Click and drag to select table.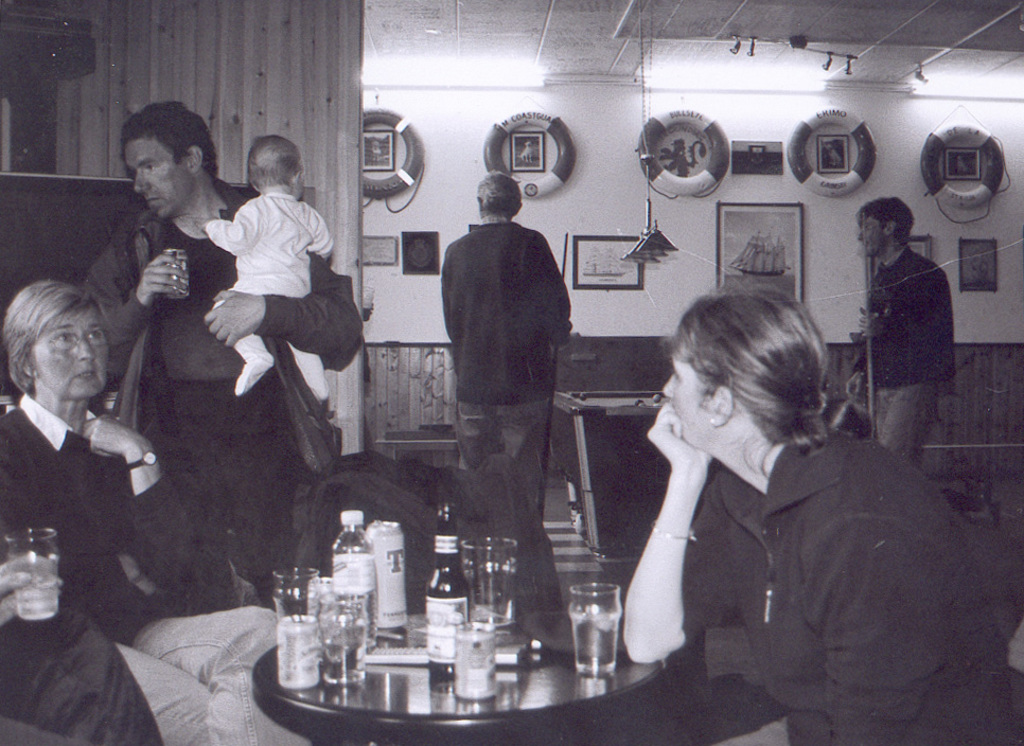
Selection: bbox=(257, 573, 628, 720).
